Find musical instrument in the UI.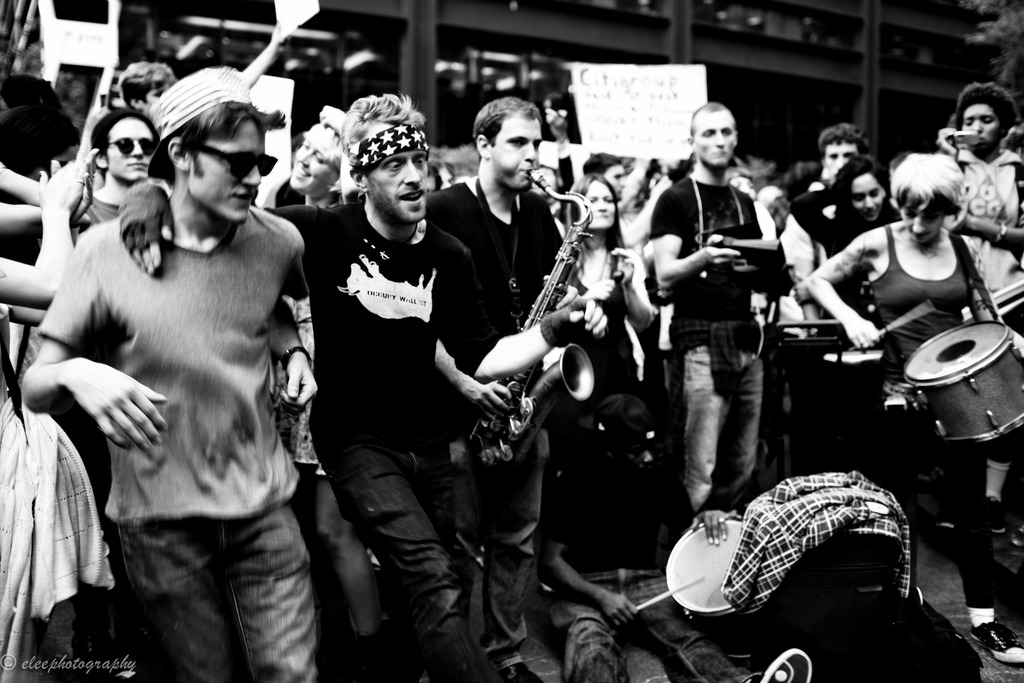
UI element at l=839, t=298, r=932, b=350.
